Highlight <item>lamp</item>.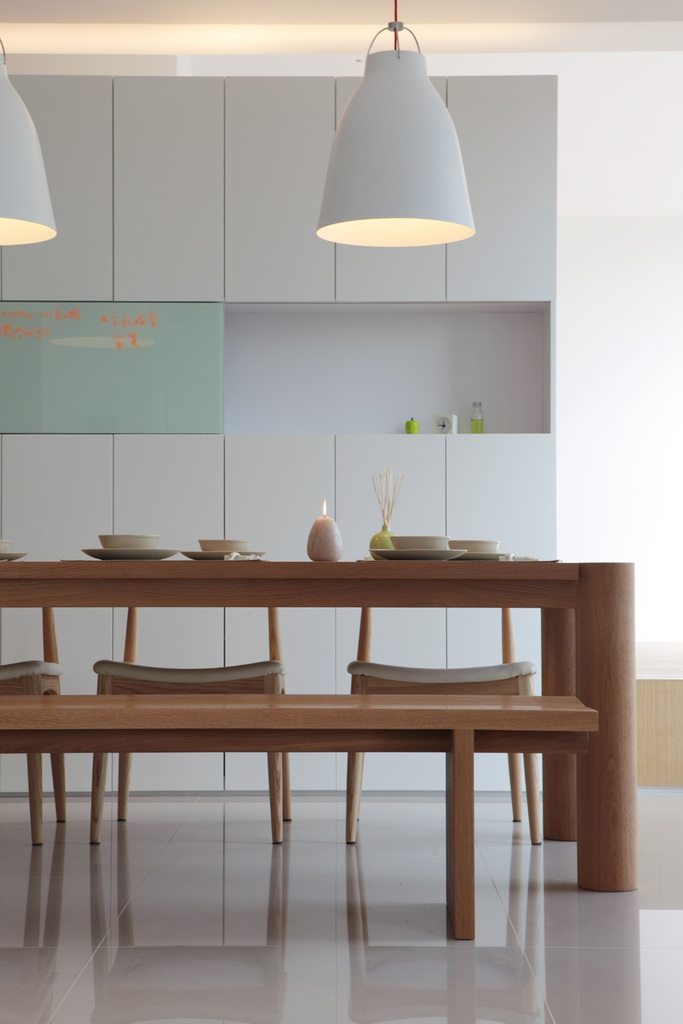
Highlighted region: region(299, 19, 481, 328).
